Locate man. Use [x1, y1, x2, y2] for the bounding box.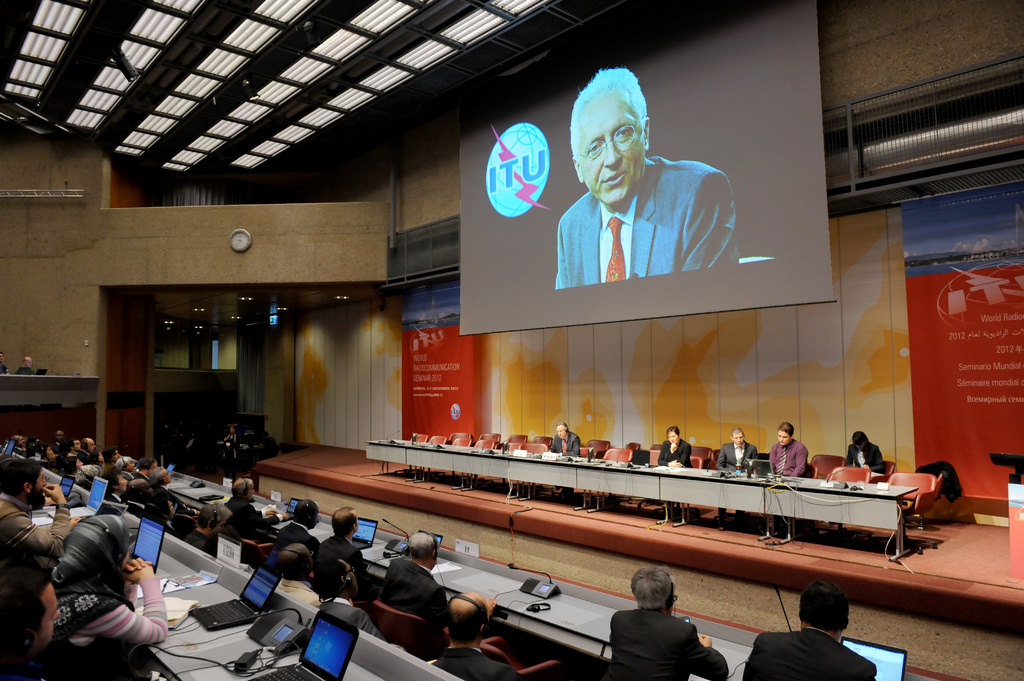
[0, 550, 60, 680].
